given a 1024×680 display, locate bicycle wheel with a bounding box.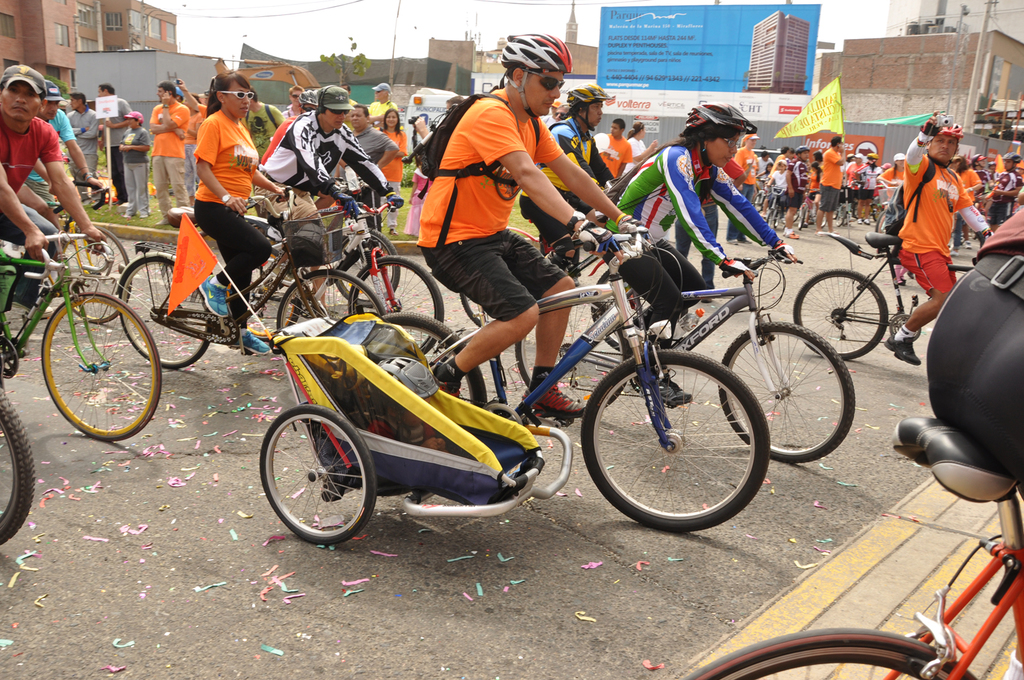
Located: BBox(675, 627, 975, 679).
